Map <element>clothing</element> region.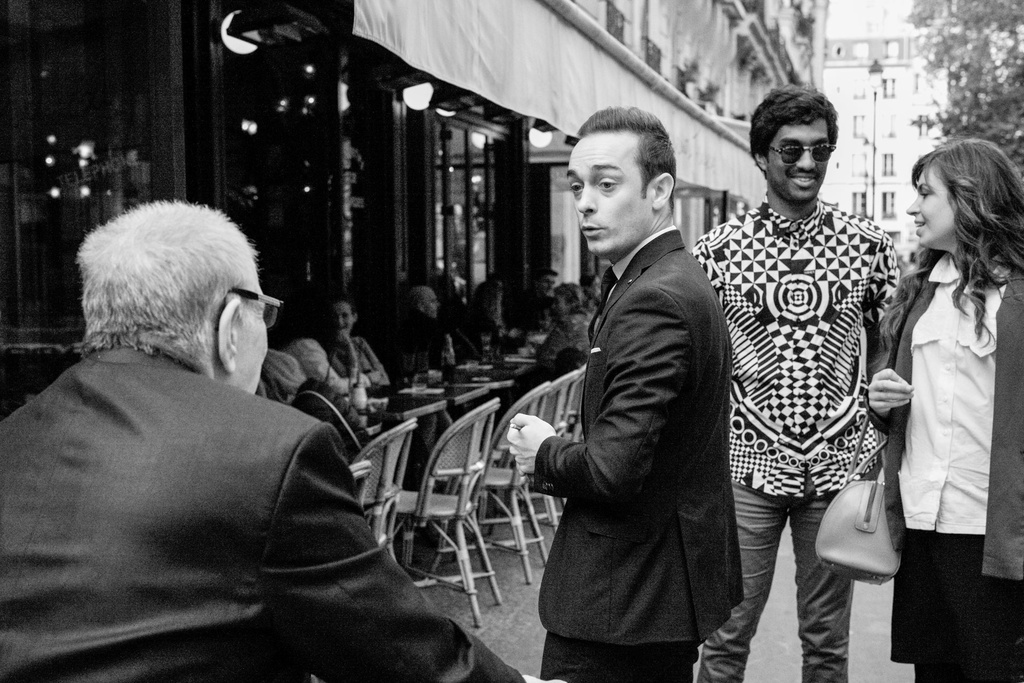
Mapped to <region>688, 186, 902, 682</region>.
